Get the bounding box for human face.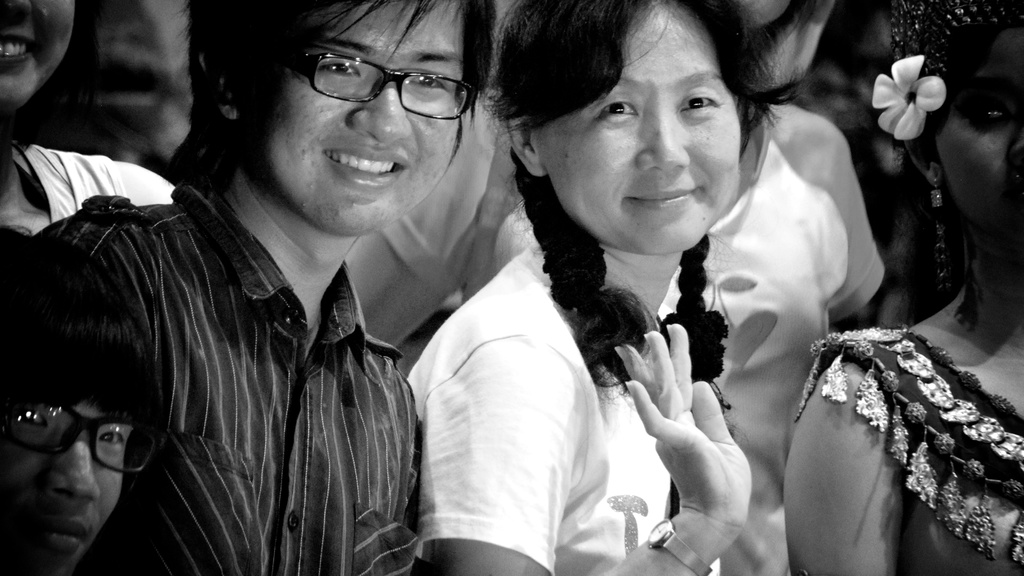
[x1=0, y1=0, x2=73, y2=108].
